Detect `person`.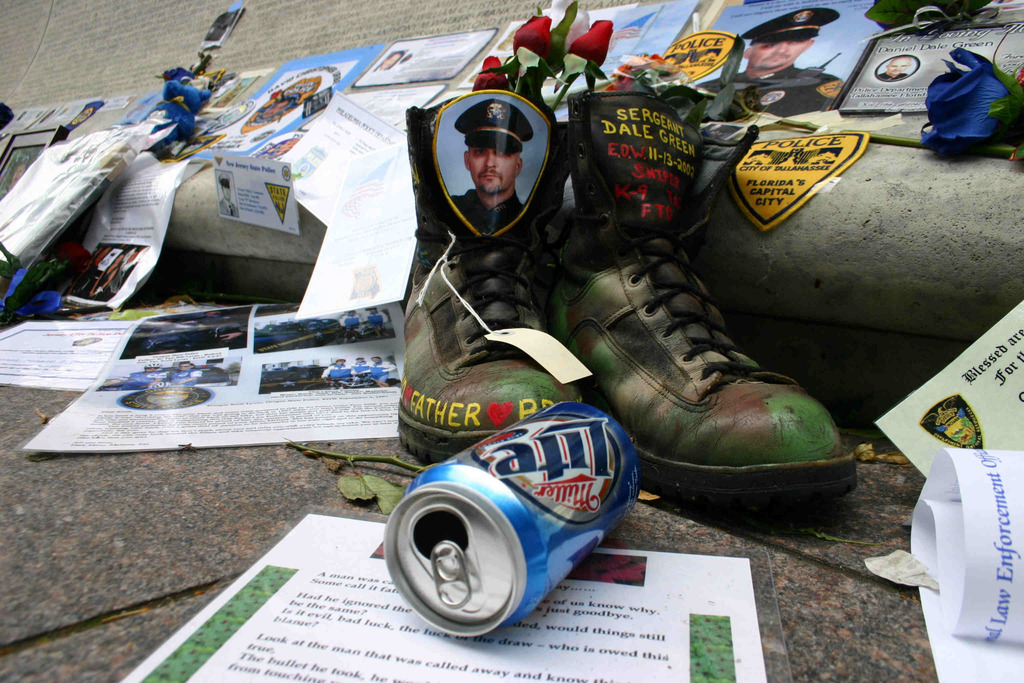
Detected at left=368, top=308, right=388, bottom=340.
